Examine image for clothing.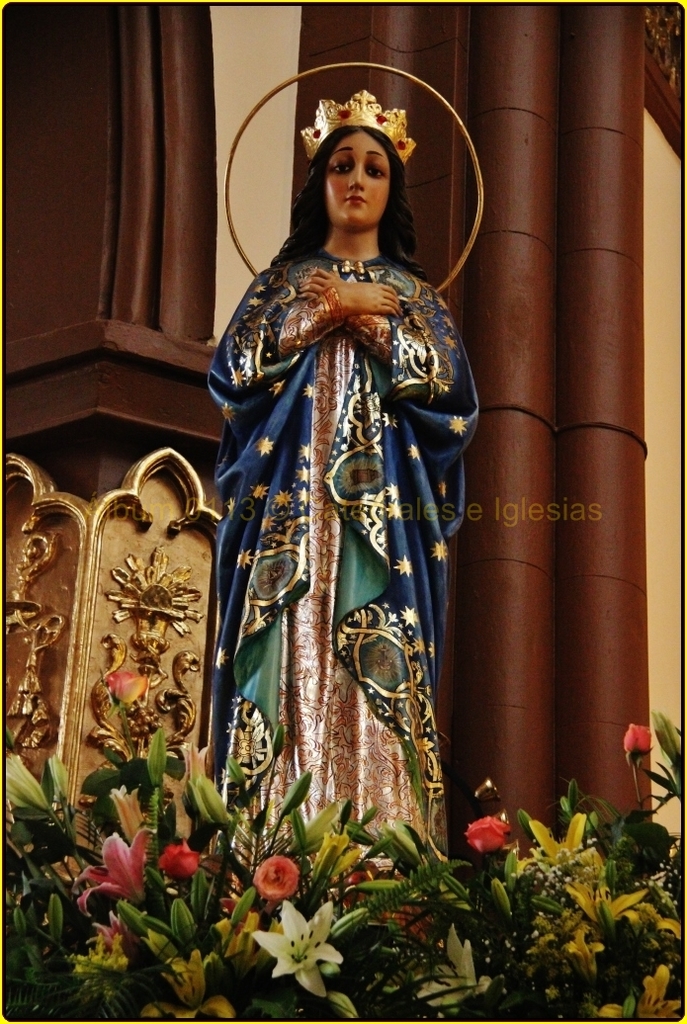
Examination result: 204:237:472:883.
